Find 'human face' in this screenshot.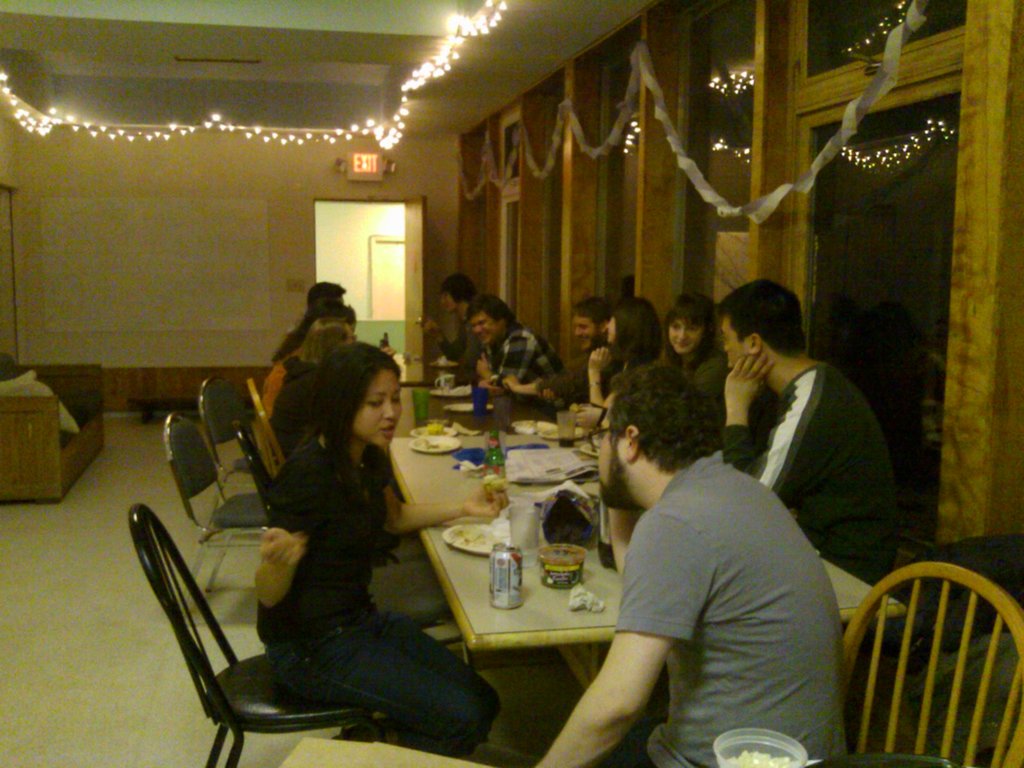
The bounding box for 'human face' is pyautogui.locateOnScreen(605, 319, 618, 344).
